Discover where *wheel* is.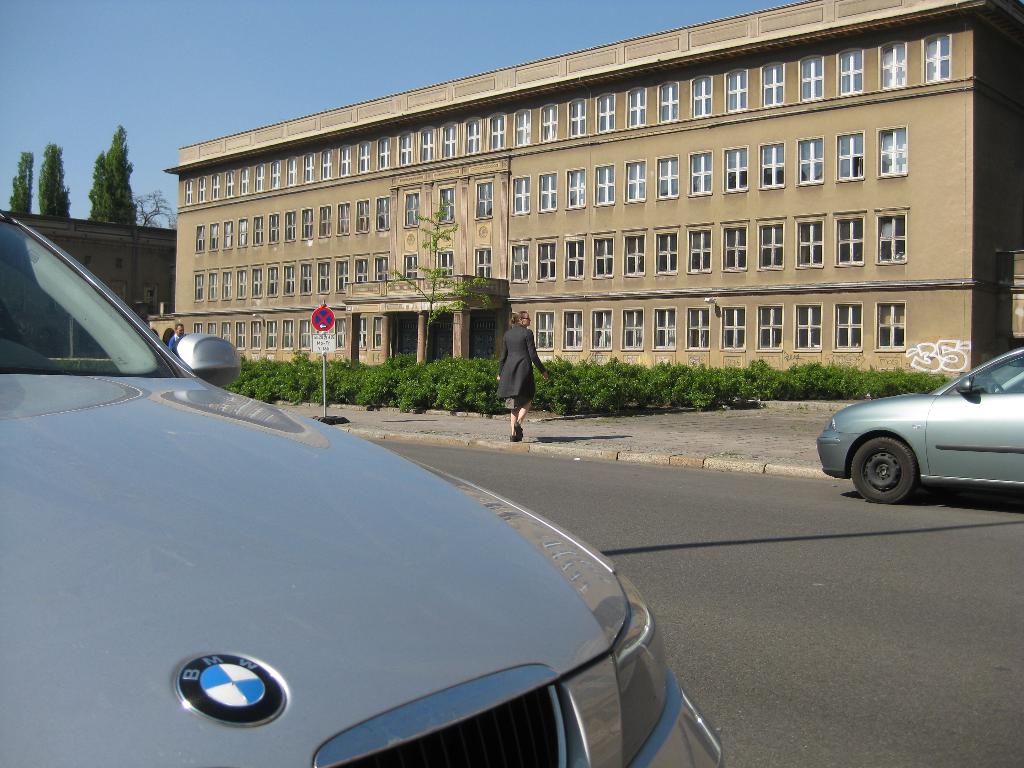
Discovered at detection(845, 431, 922, 506).
